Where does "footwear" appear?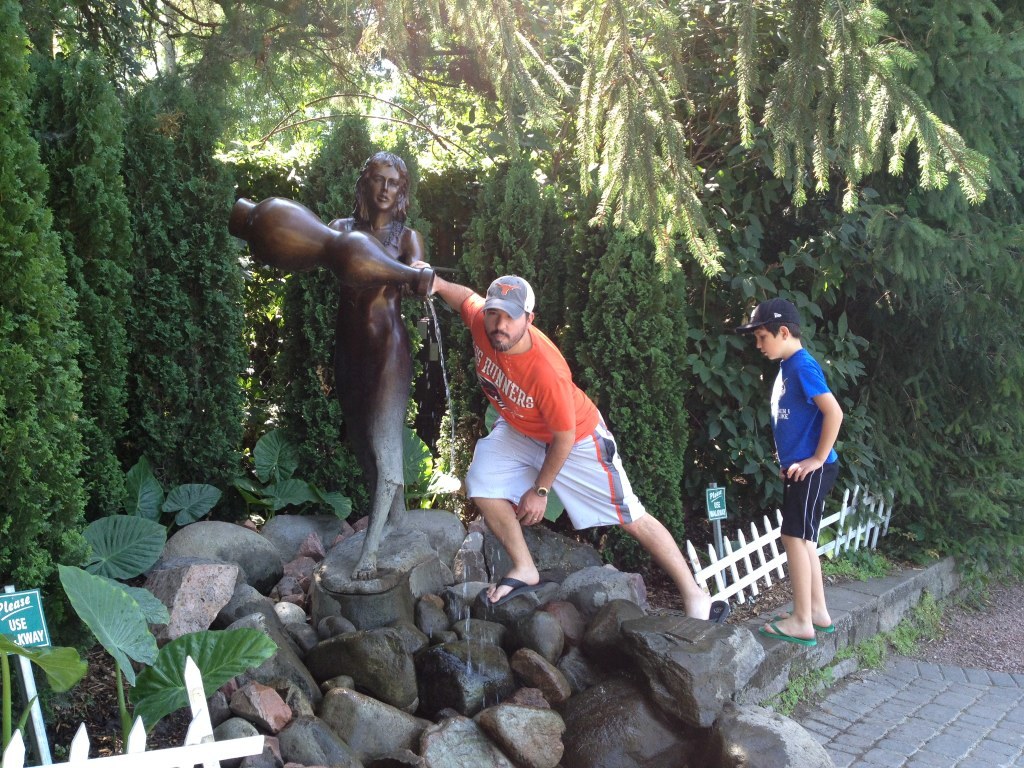
Appears at 708:592:728:623.
